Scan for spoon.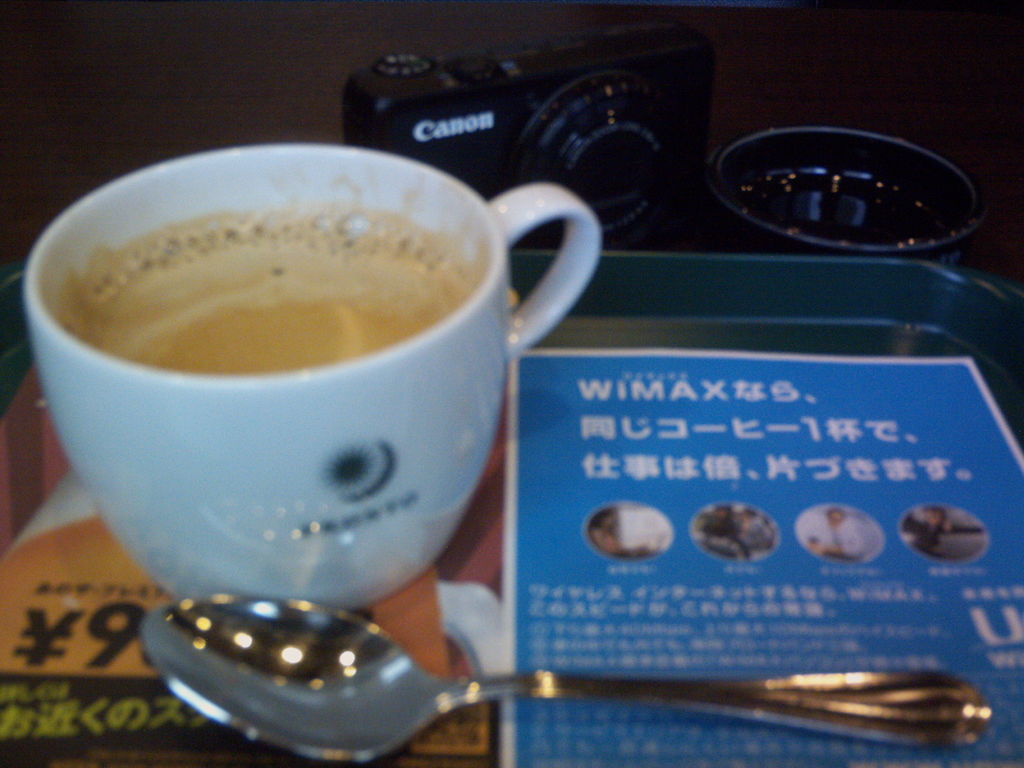
Scan result: bbox=[136, 590, 994, 767].
